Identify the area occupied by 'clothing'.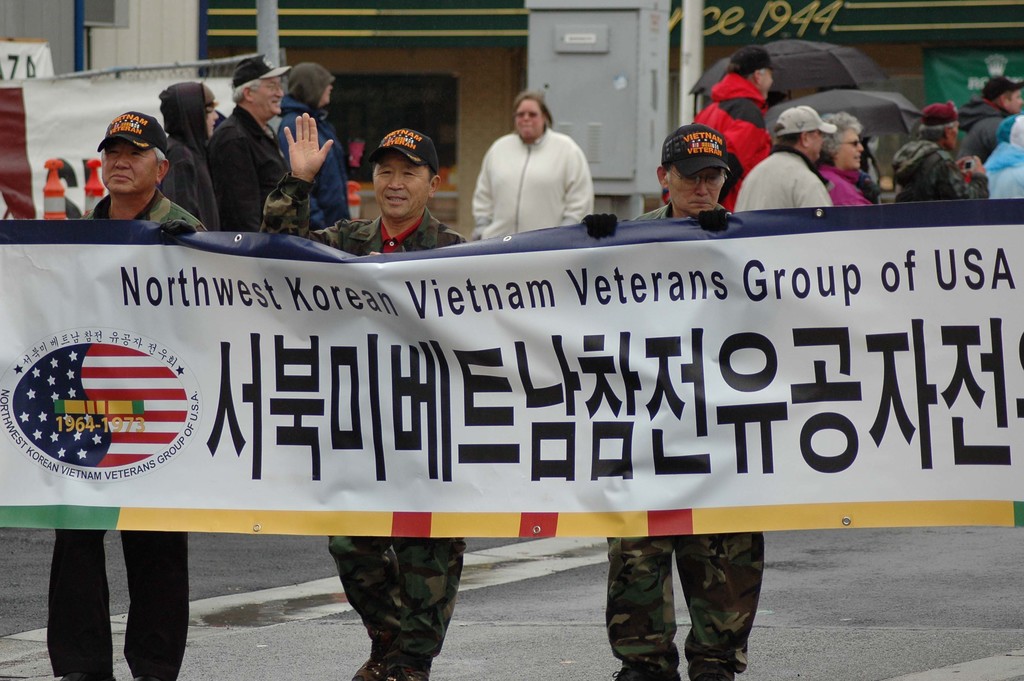
Area: 278,103,360,236.
